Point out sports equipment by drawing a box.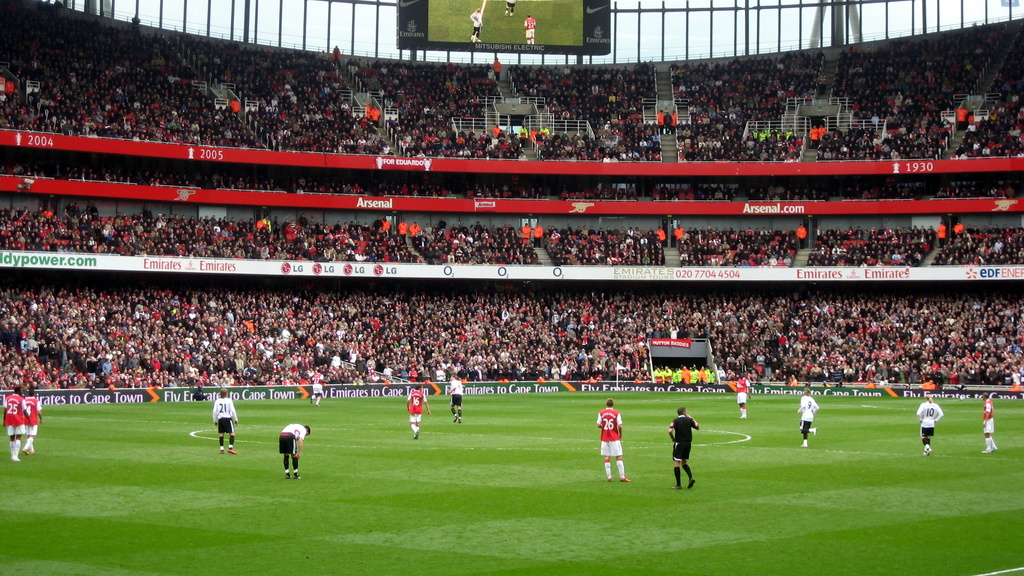
bbox=[22, 439, 37, 453].
